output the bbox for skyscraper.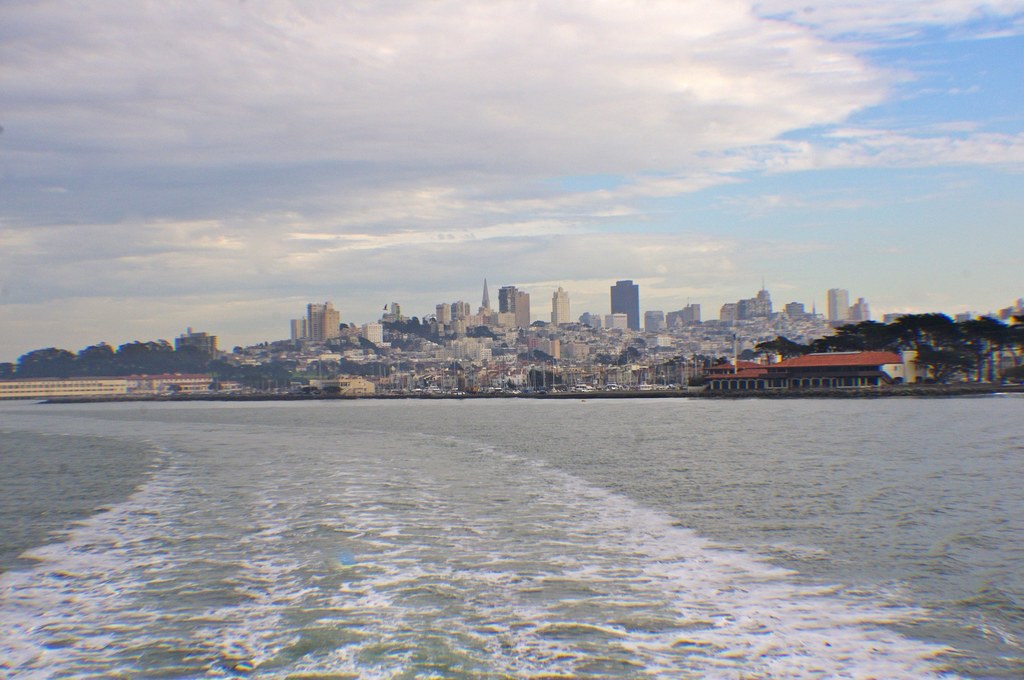
{"left": 308, "top": 304, "right": 321, "bottom": 339}.
